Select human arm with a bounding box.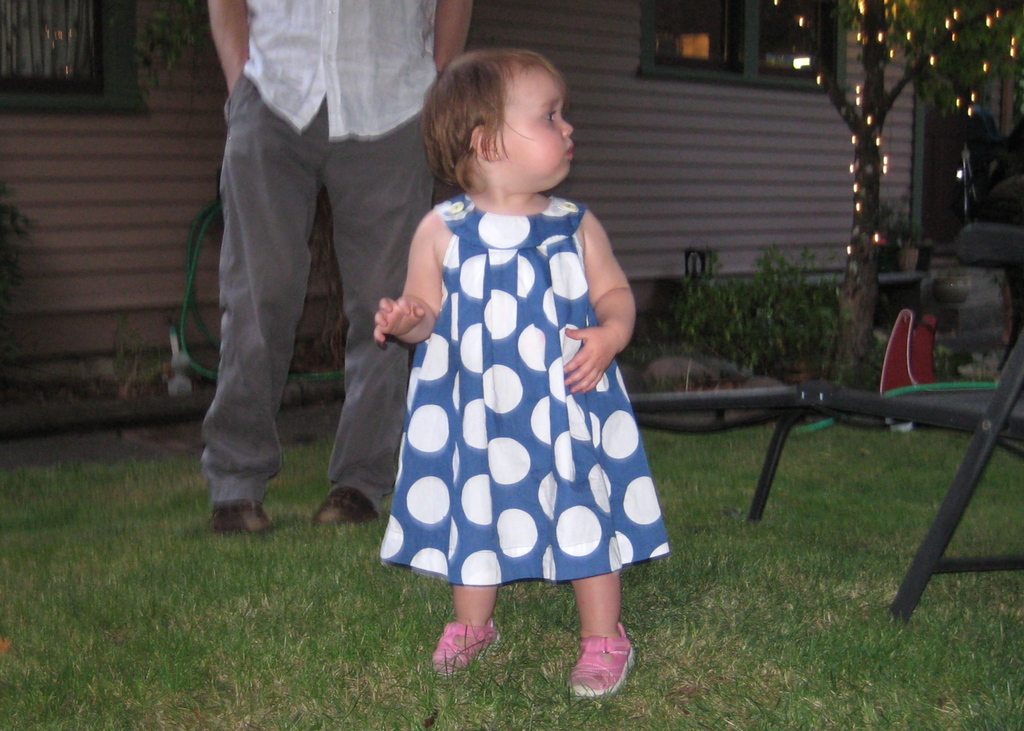
<box>429,0,481,84</box>.
